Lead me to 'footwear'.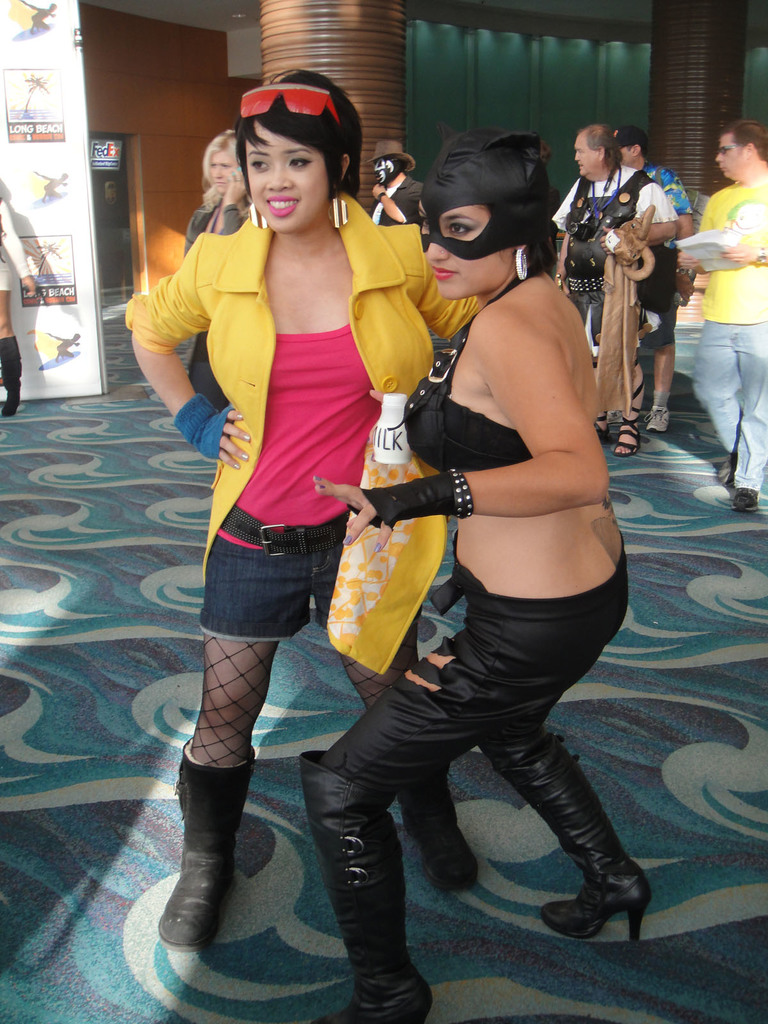
Lead to {"x1": 157, "y1": 739, "x2": 258, "y2": 950}.
